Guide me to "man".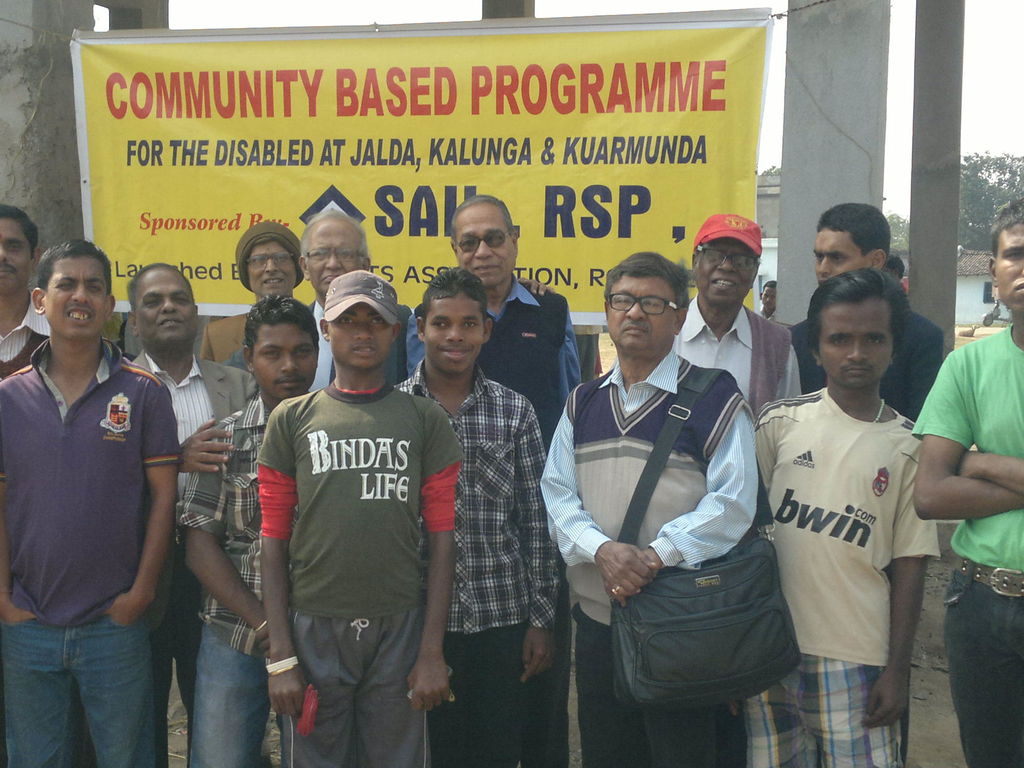
Guidance: bbox(382, 267, 562, 767).
